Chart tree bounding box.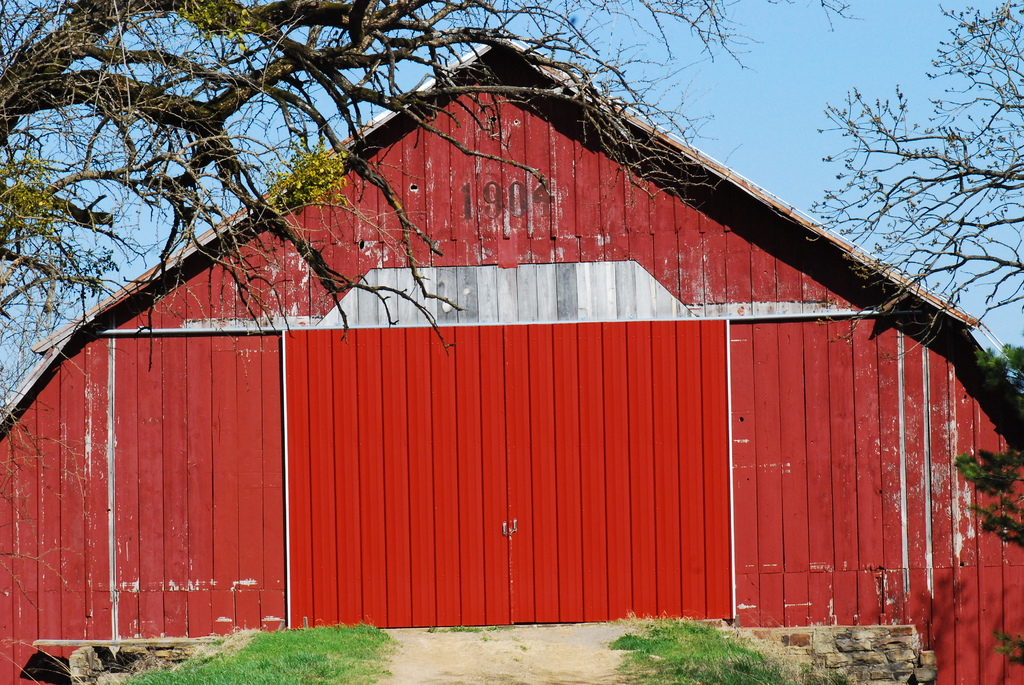
Charted: box=[798, 0, 1023, 354].
